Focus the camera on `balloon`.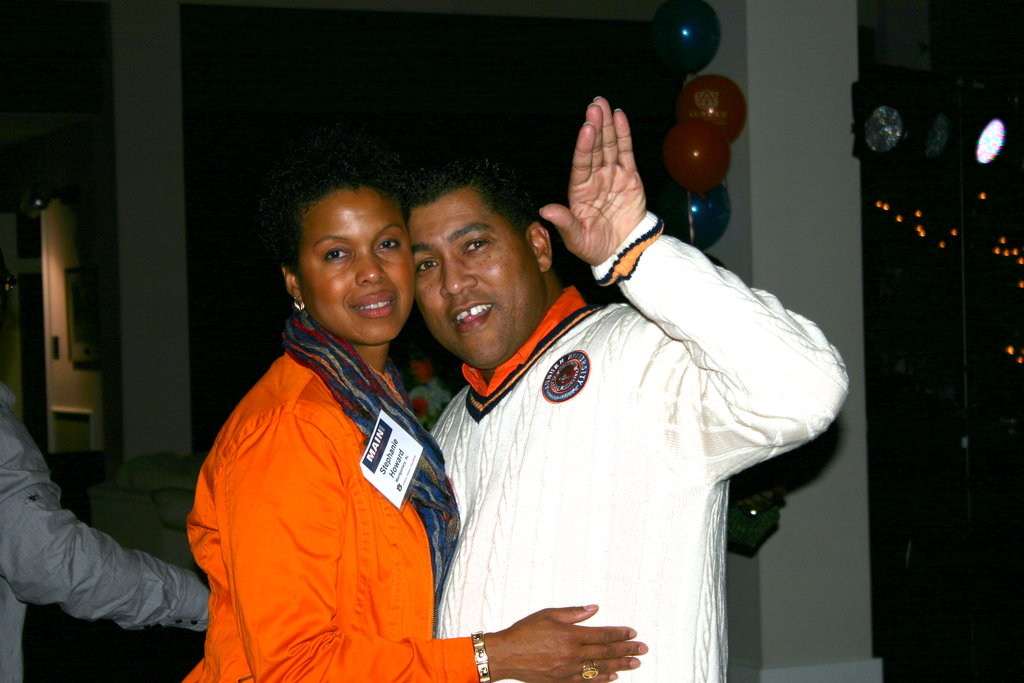
Focus region: (x1=664, y1=119, x2=728, y2=192).
